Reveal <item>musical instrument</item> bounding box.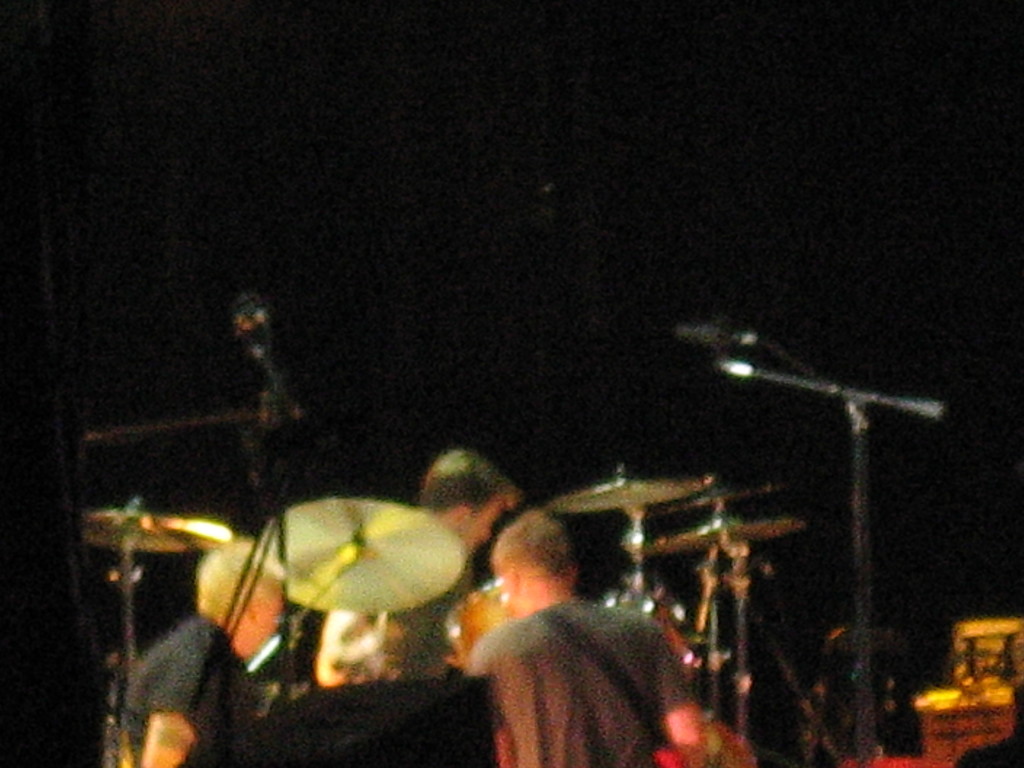
Revealed: detection(545, 475, 710, 512).
